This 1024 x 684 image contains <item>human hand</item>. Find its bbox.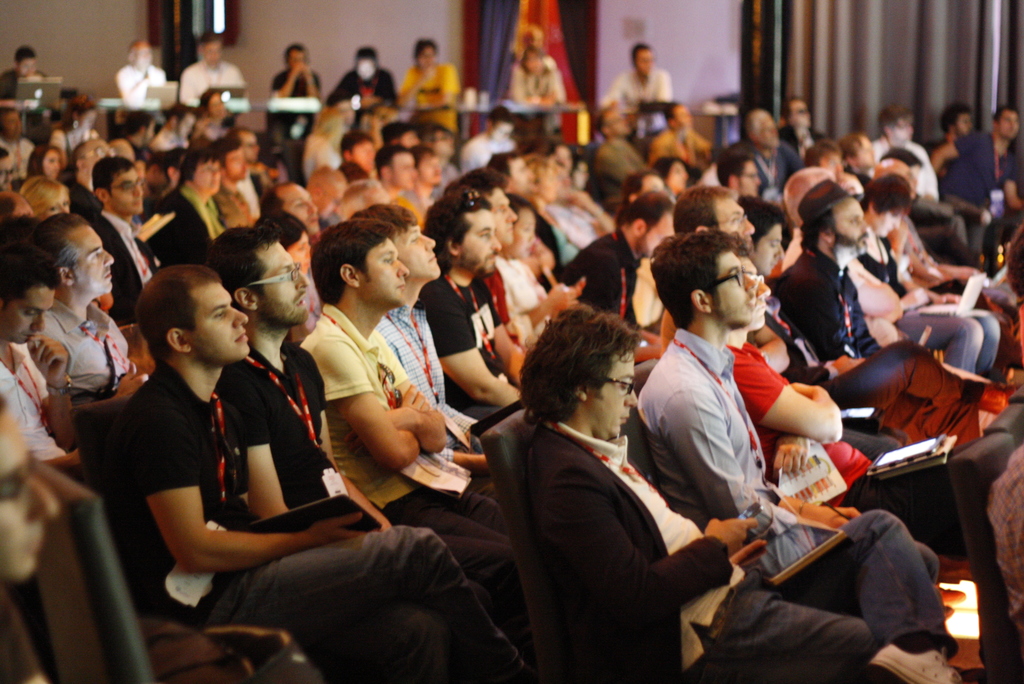
(left=932, top=292, right=968, bottom=306).
